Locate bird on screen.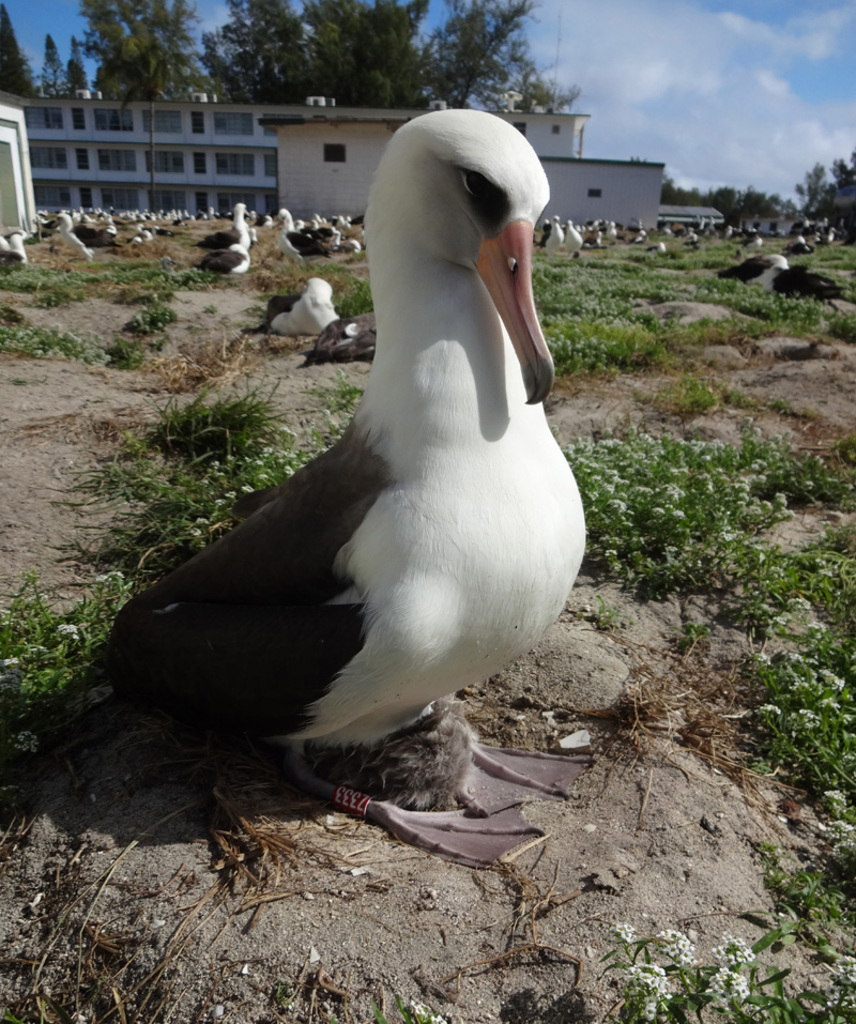
On screen at (307,312,368,358).
